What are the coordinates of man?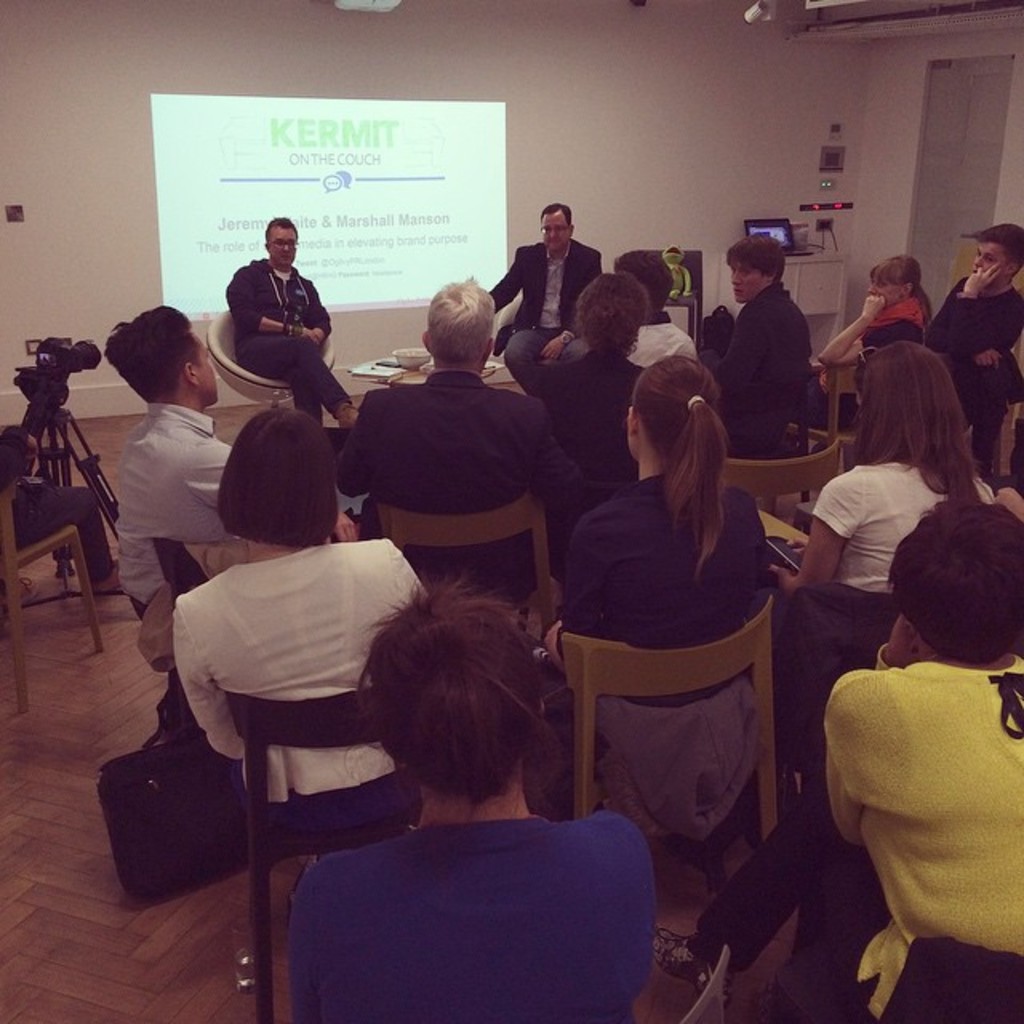
bbox=[706, 234, 813, 446].
